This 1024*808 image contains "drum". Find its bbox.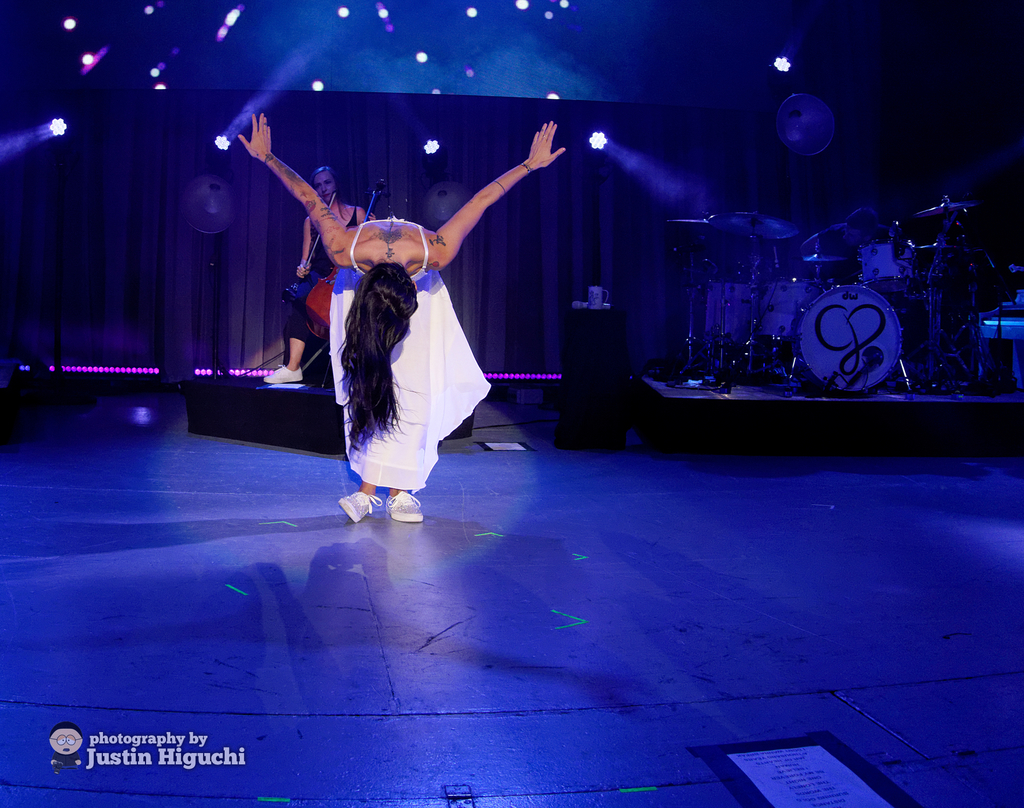
703/281/767/349.
